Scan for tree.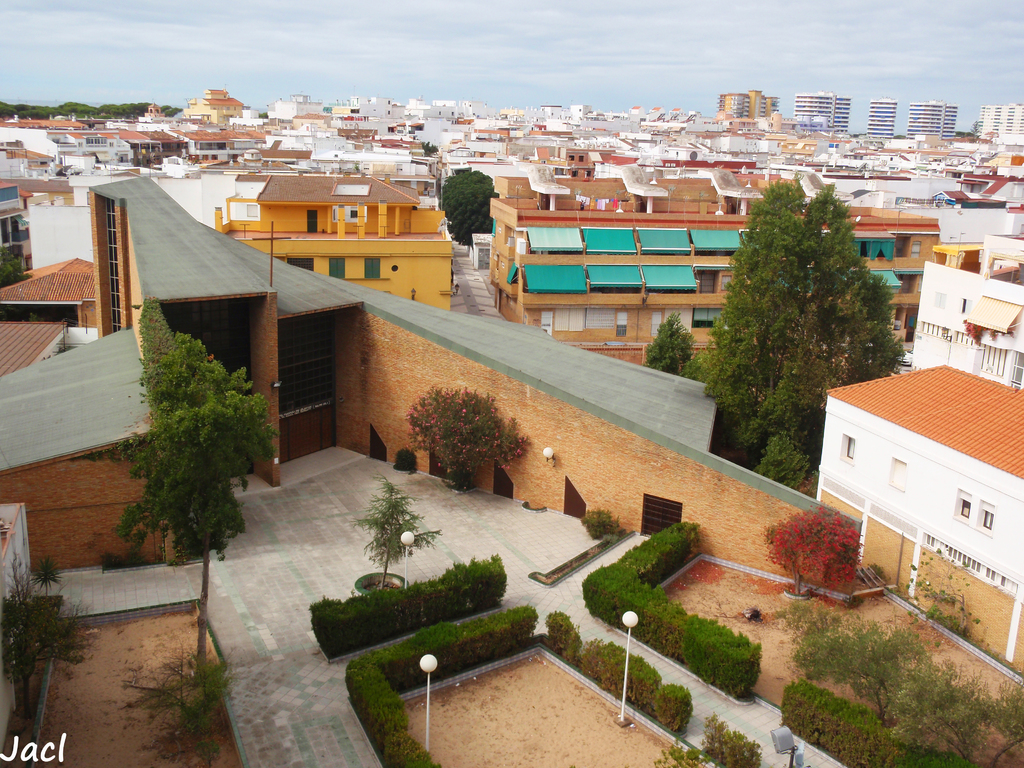
Scan result: box(680, 119, 913, 530).
